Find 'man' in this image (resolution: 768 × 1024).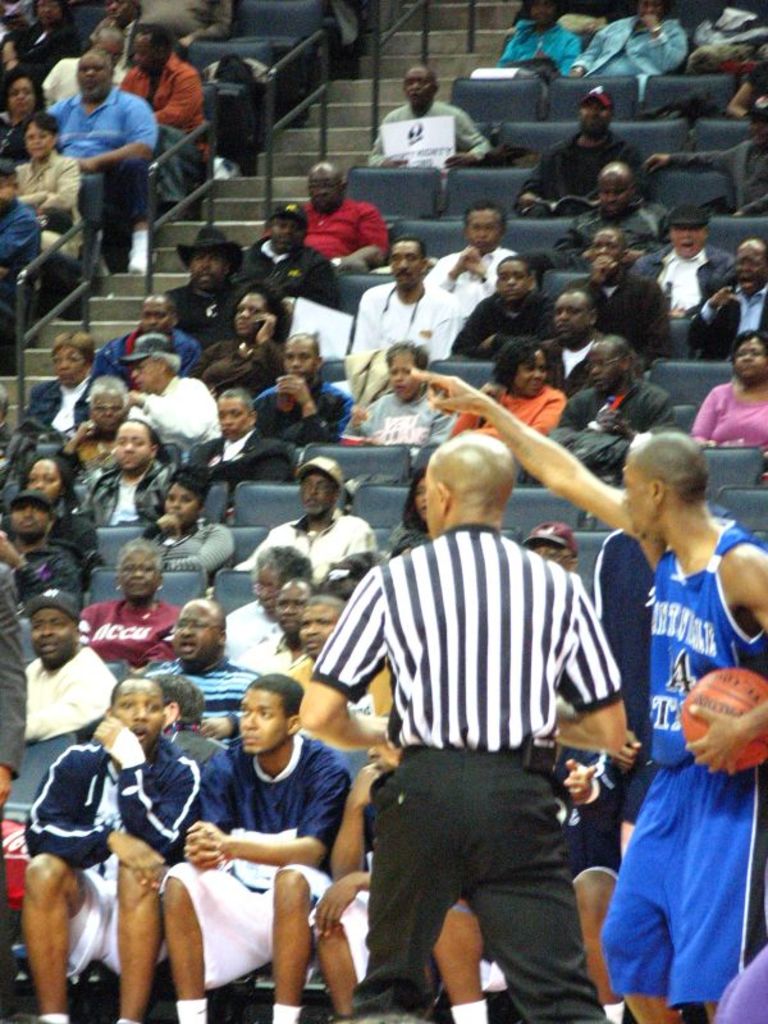
left=518, top=522, right=577, bottom=571.
